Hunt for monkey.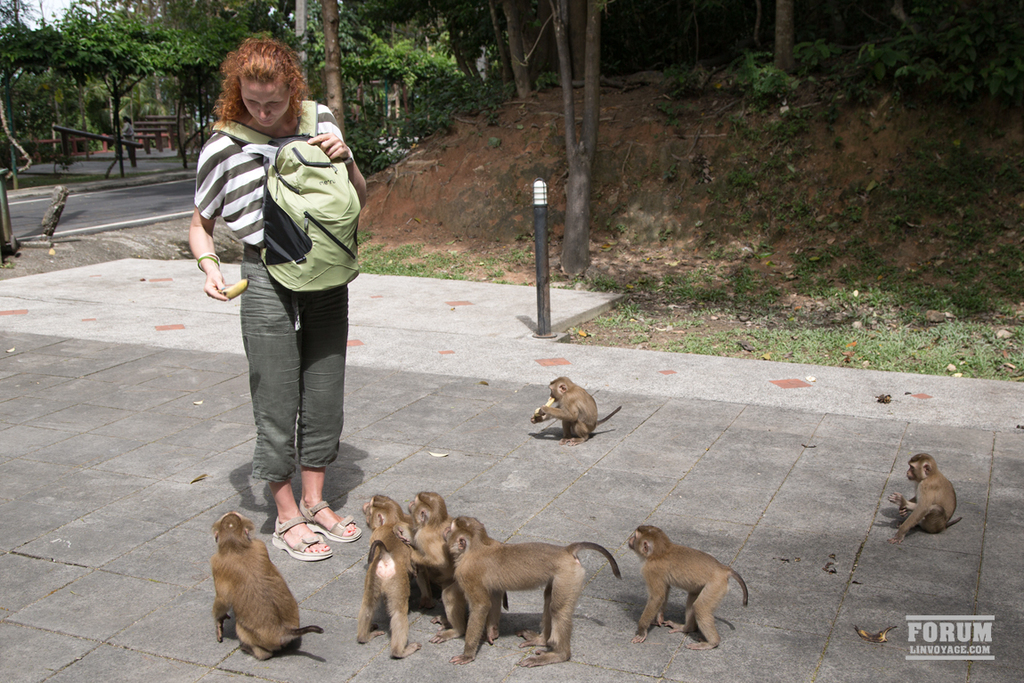
Hunted down at bbox(452, 516, 626, 667).
